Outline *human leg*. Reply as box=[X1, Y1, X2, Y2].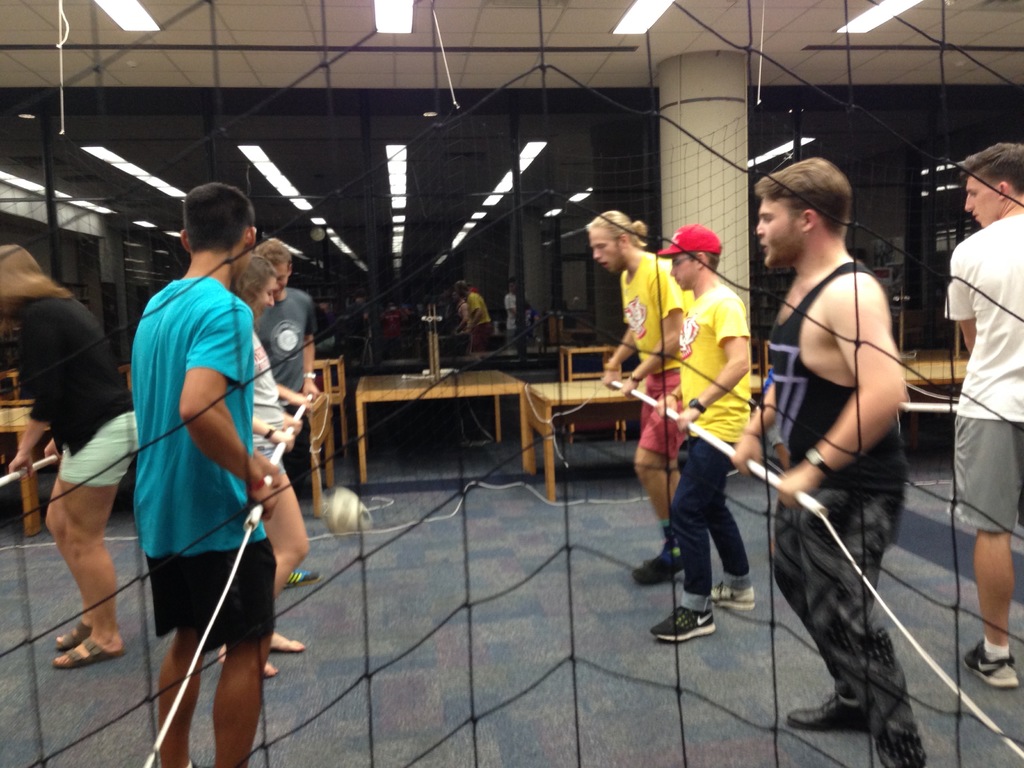
box=[156, 556, 209, 767].
